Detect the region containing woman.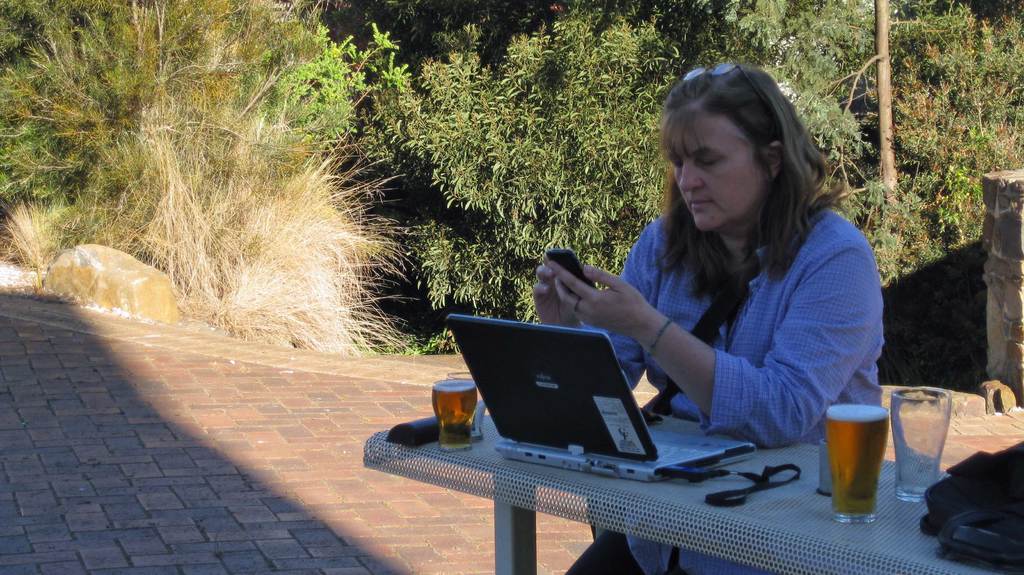
l=538, t=60, r=892, b=574.
